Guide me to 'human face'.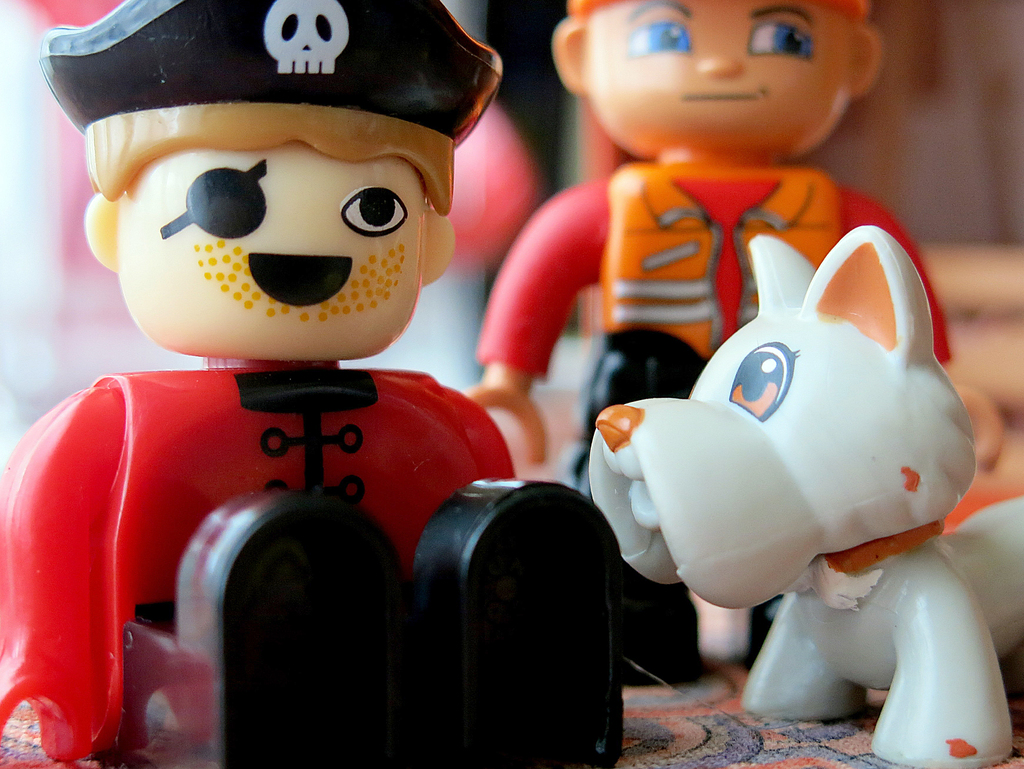
Guidance: 111:139:426:366.
